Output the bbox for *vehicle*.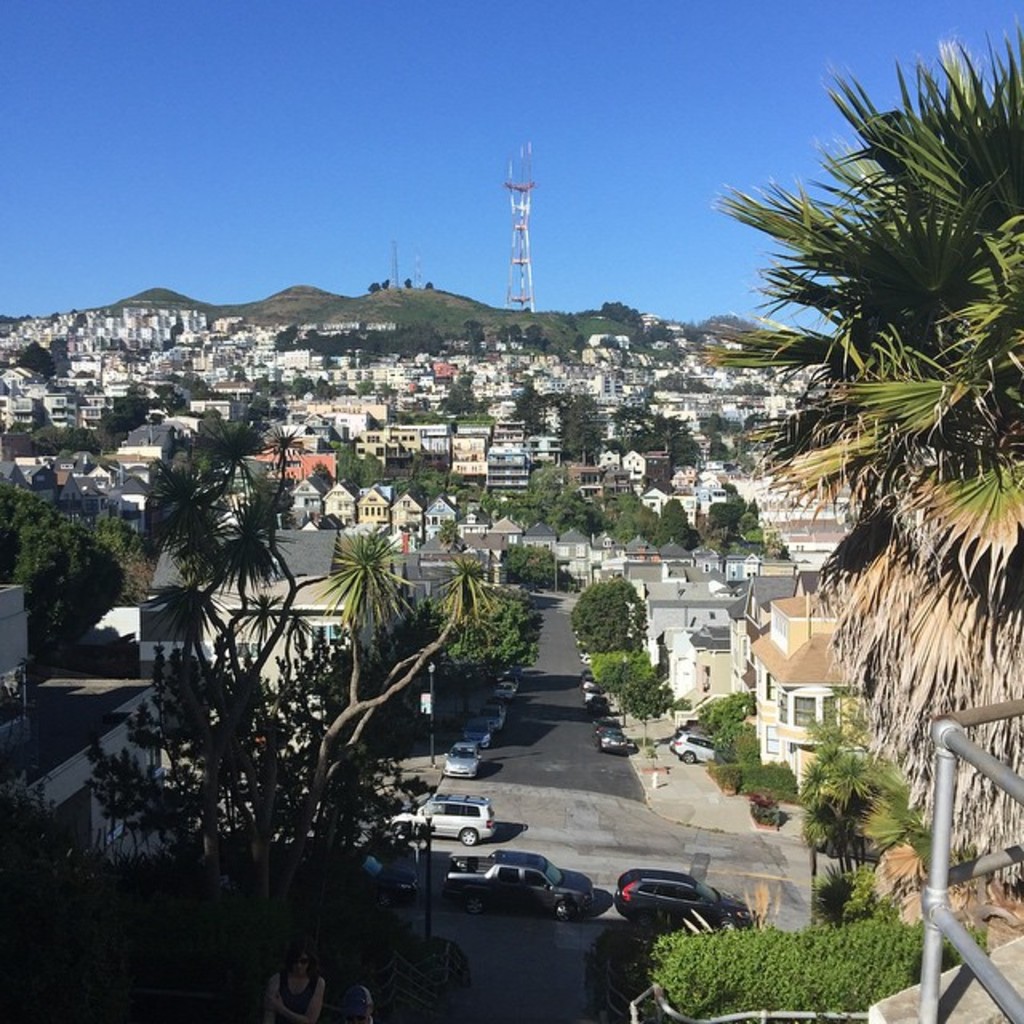
bbox=[491, 678, 515, 699].
